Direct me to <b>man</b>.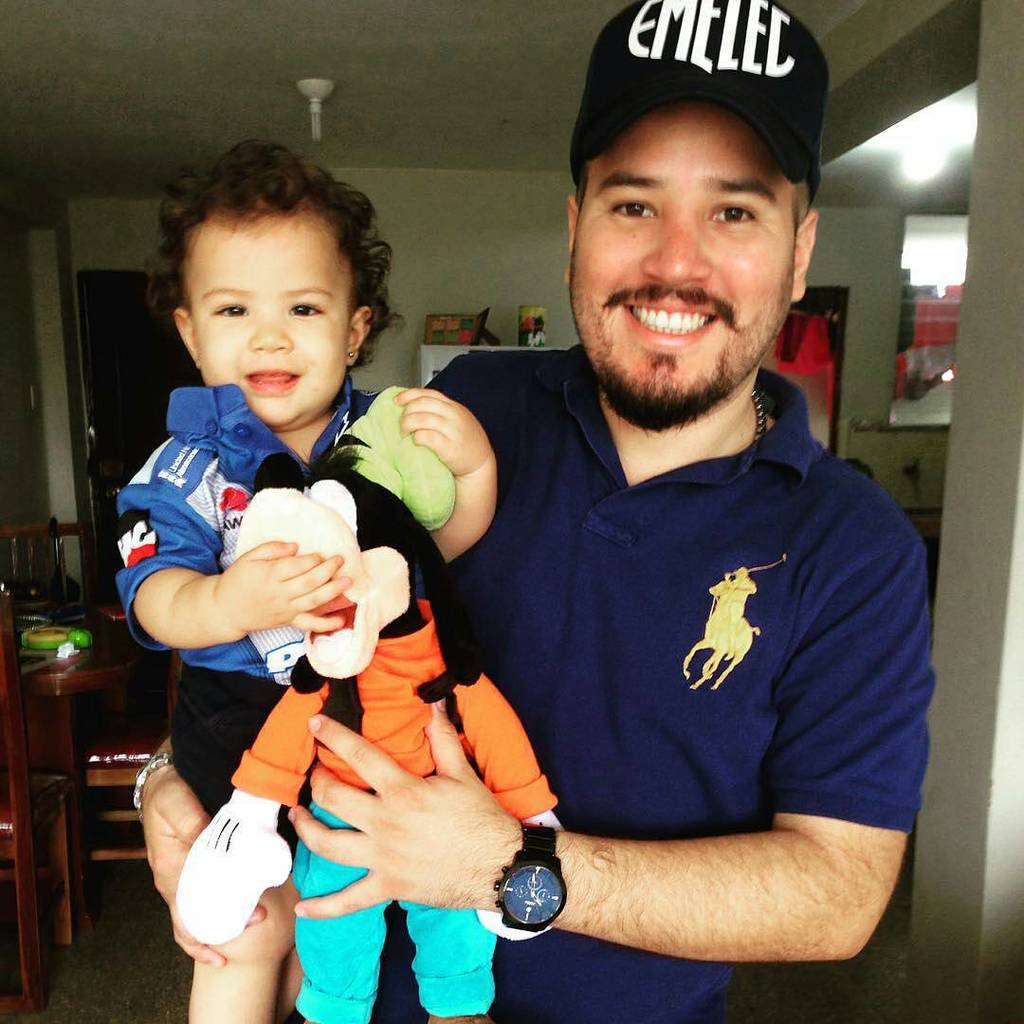
Direction: bbox=[133, 0, 935, 1023].
